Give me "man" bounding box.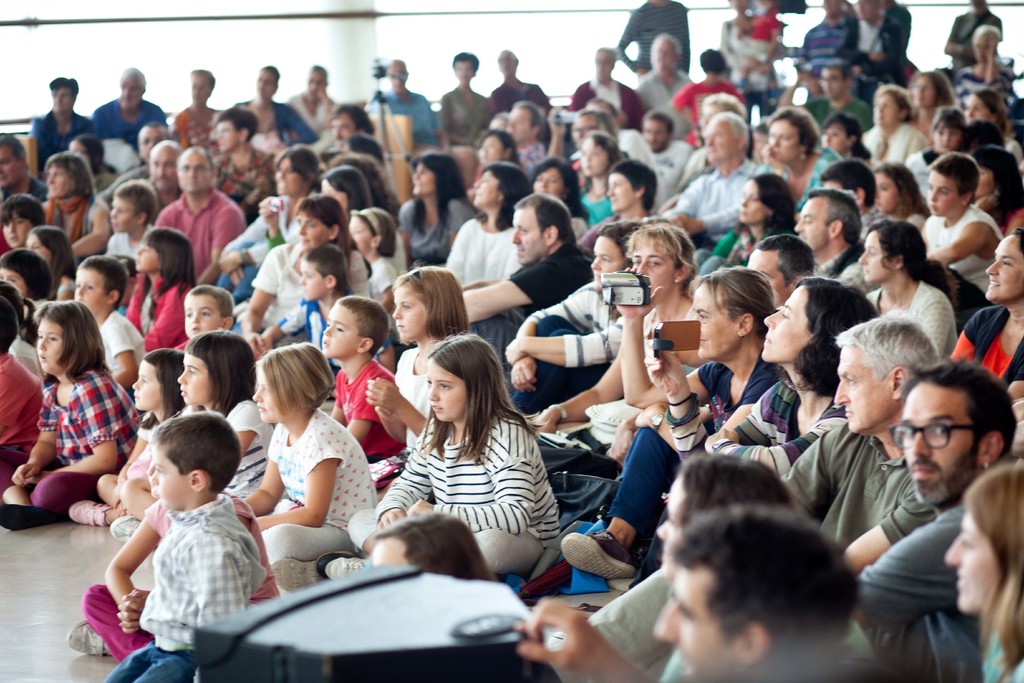
bbox=[645, 508, 866, 681].
